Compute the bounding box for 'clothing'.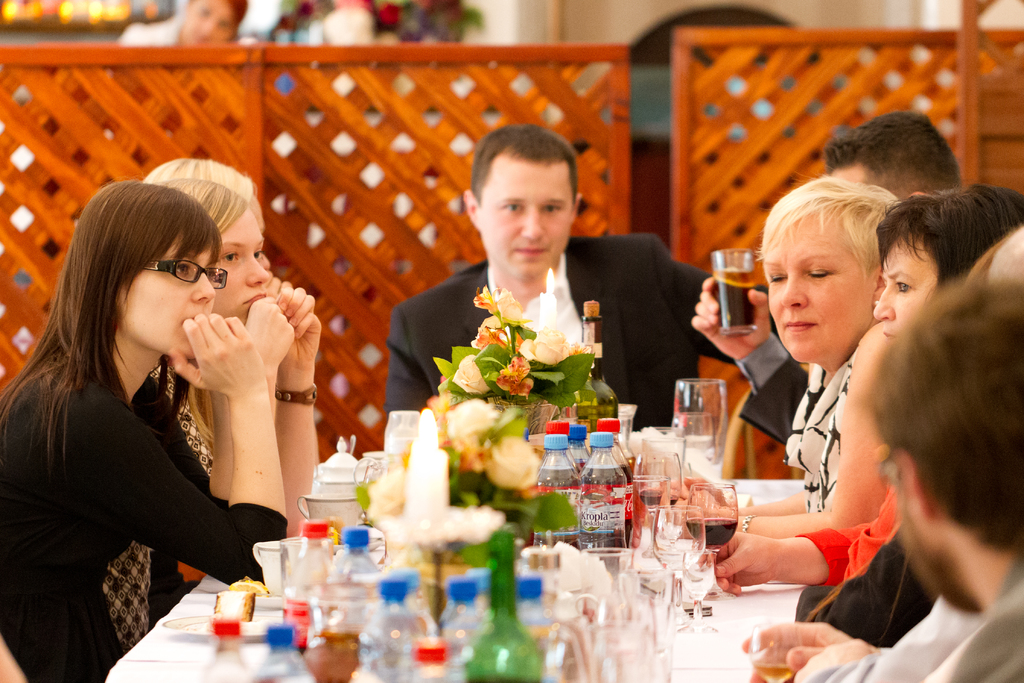
pyautogui.locateOnScreen(725, 331, 817, 447).
